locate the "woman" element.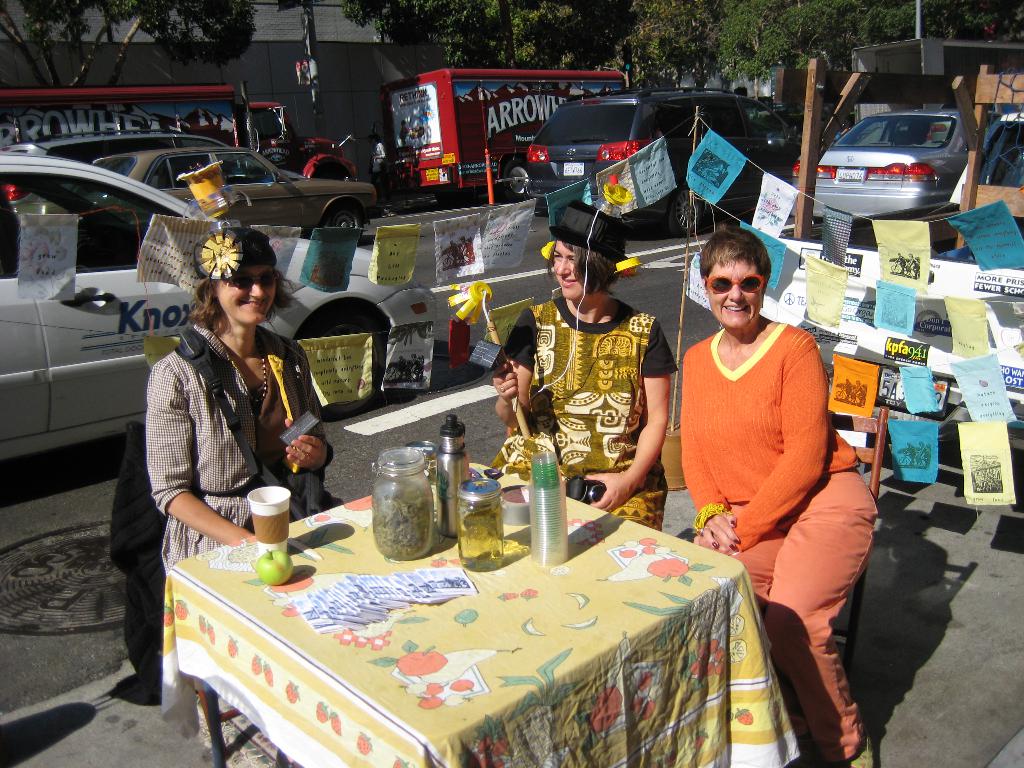
Element bbox: (x1=142, y1=227, x2=334, y2=573).
